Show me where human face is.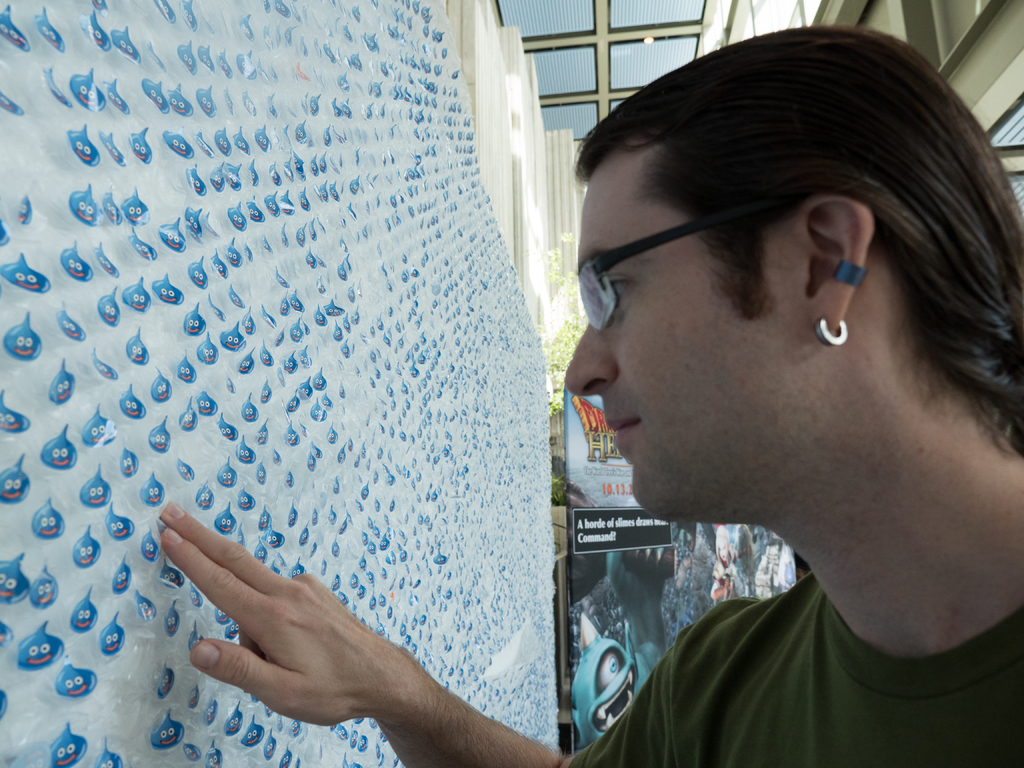
human face is at (x1=563, y1=184, x2=808, y2=518).
